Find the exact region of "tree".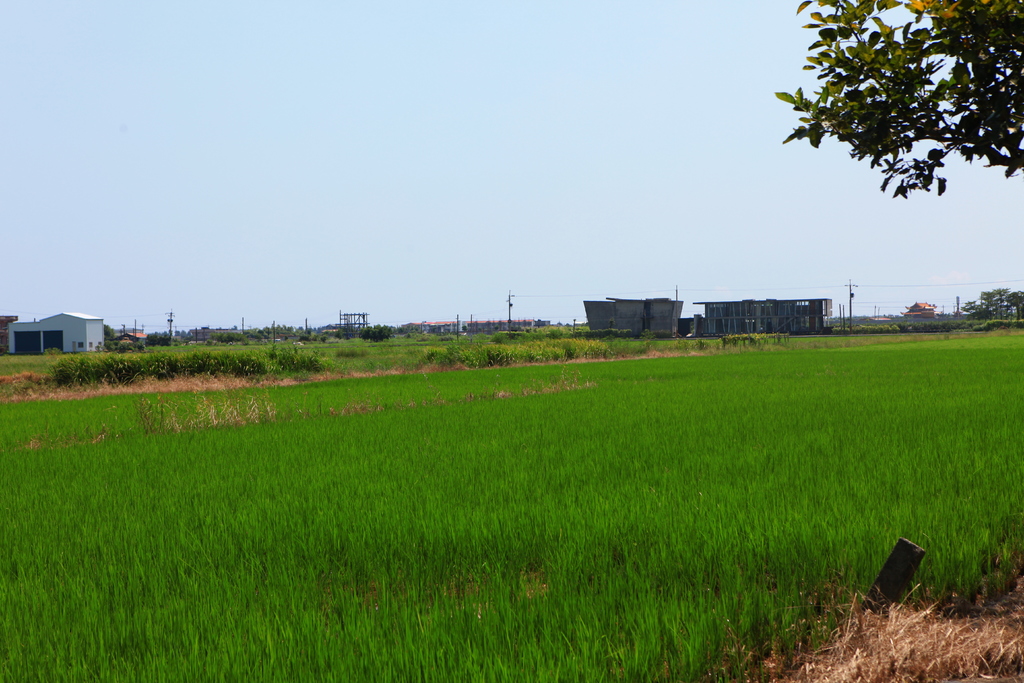
Exact region: BBox(959, 298, 992, 318).
